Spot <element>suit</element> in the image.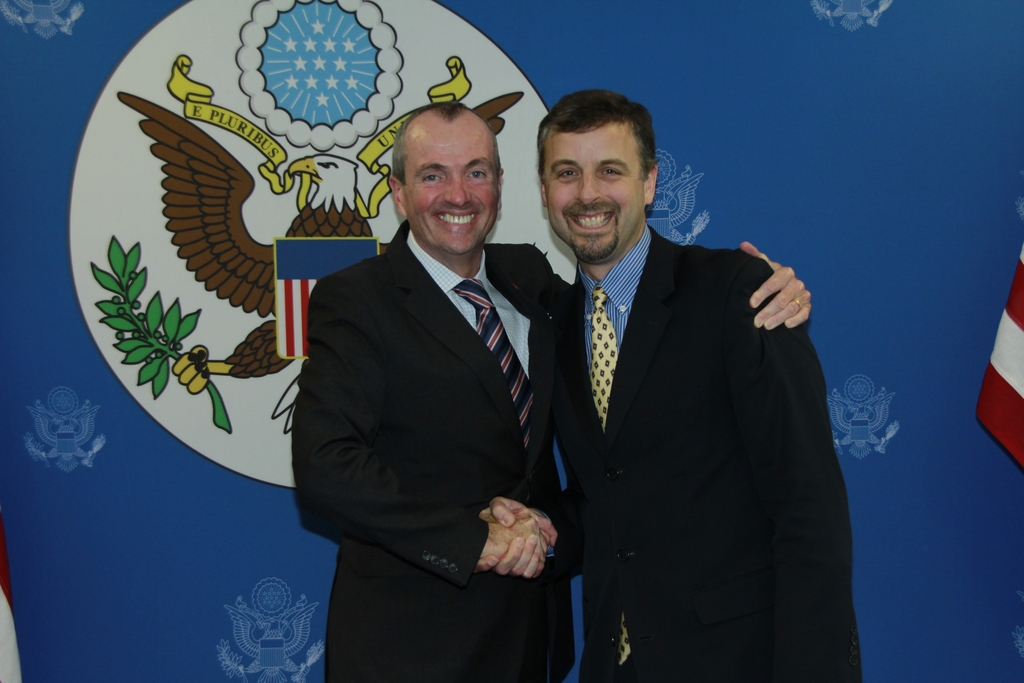
<element>suit</element> found at (x1=527, y1=113, x2=852, y2=663).
